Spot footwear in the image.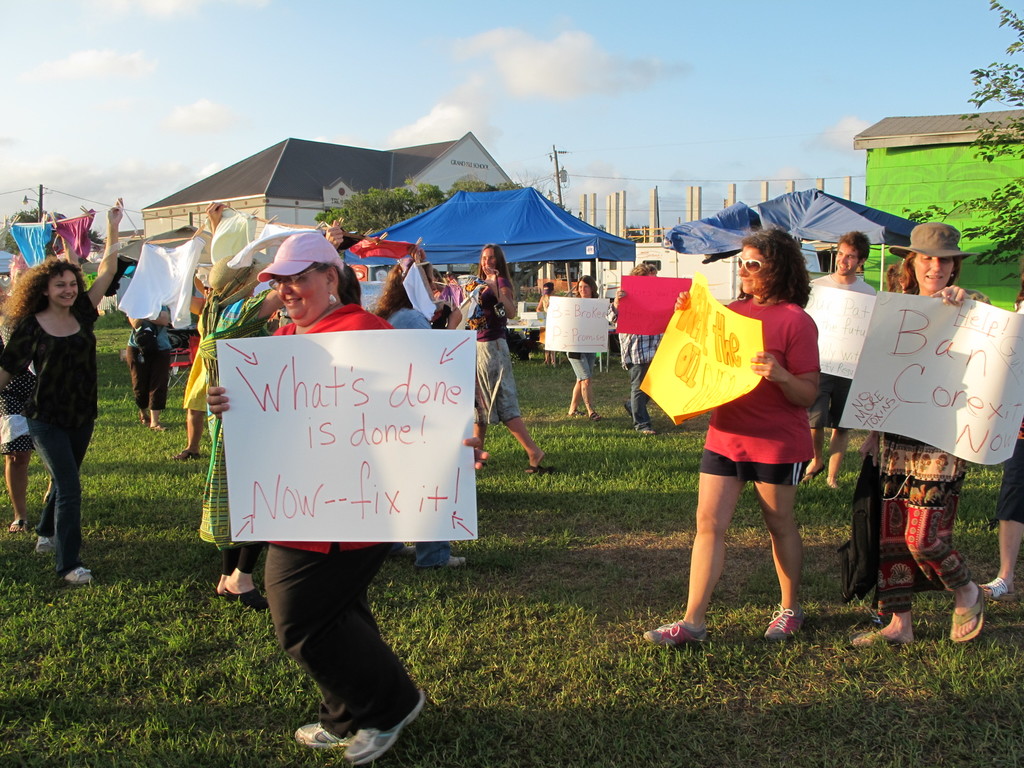
footwear found at x1=293, y1=720, x2=359, y2=749.
